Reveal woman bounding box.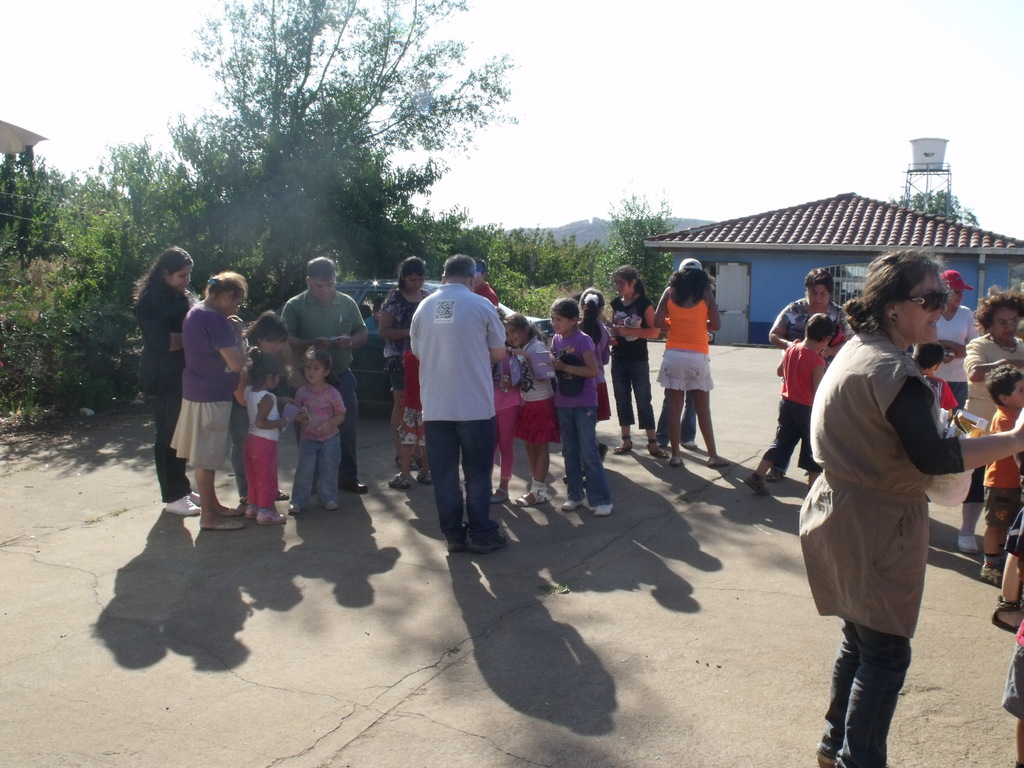
Revealed: box=[648, 255, 742, 472].
